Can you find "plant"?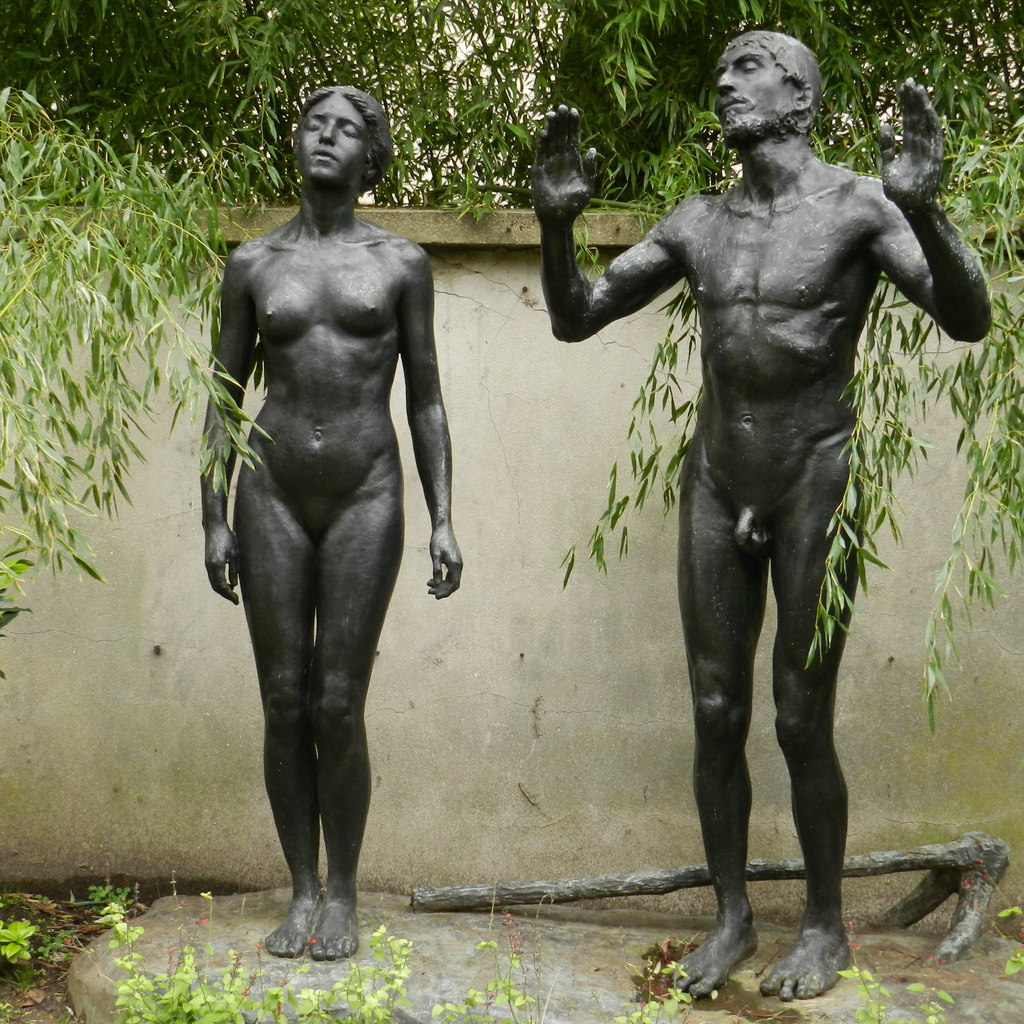
Yes, bounding box: x1=0 y1=883 x2=157 y2=1012.
